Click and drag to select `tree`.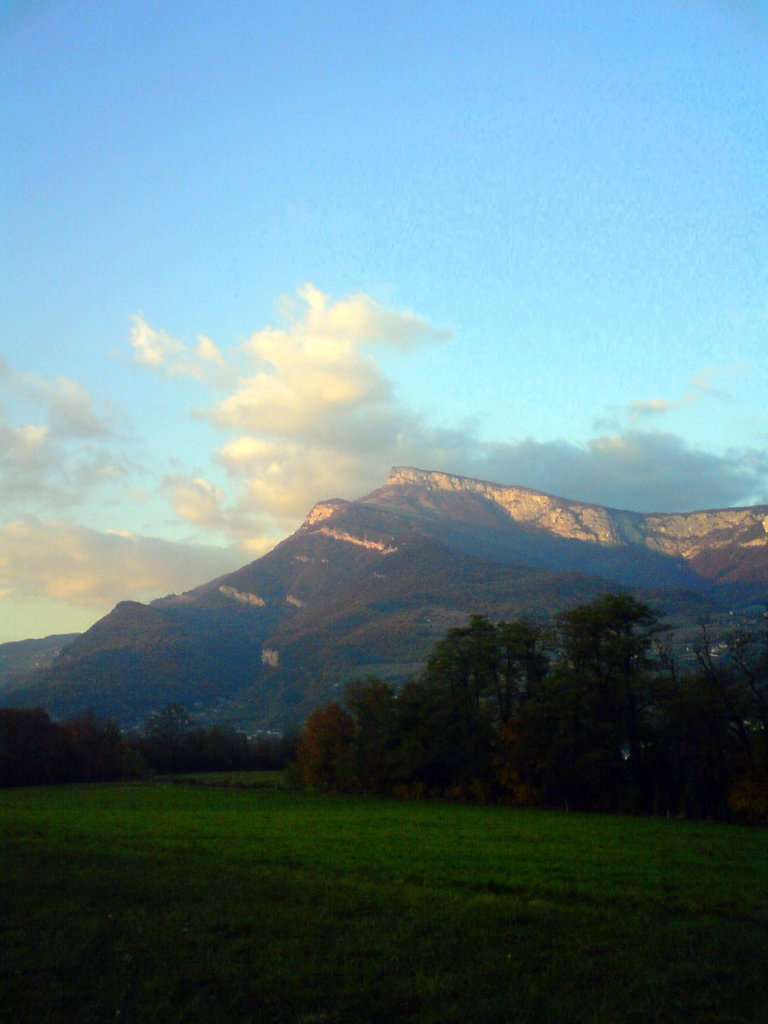
Selection: left=278, top=666, right=449, bottom=790.
